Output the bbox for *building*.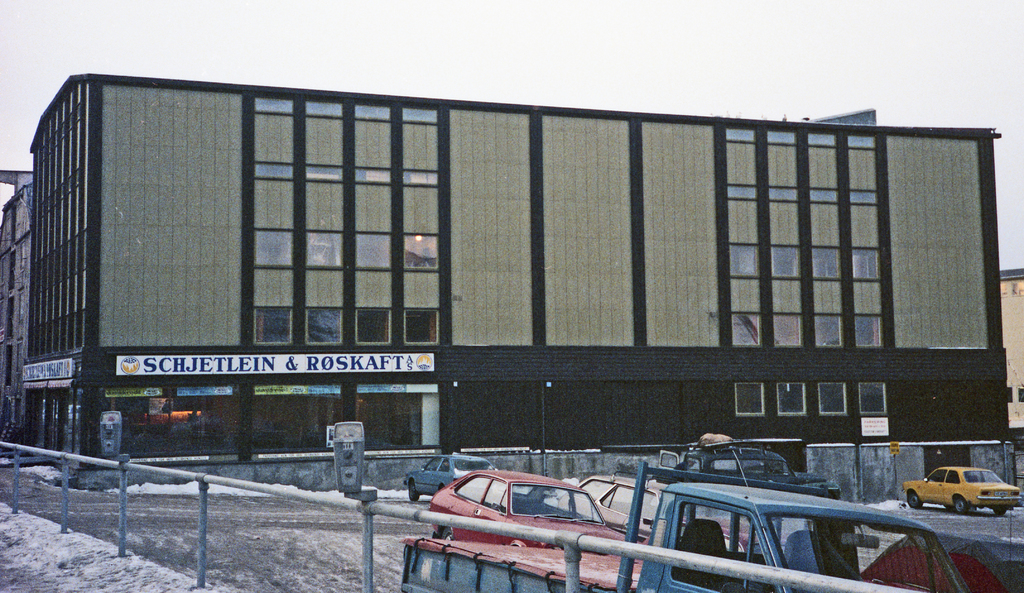
[x1=0, y1=168, x2=33, y2=452].
